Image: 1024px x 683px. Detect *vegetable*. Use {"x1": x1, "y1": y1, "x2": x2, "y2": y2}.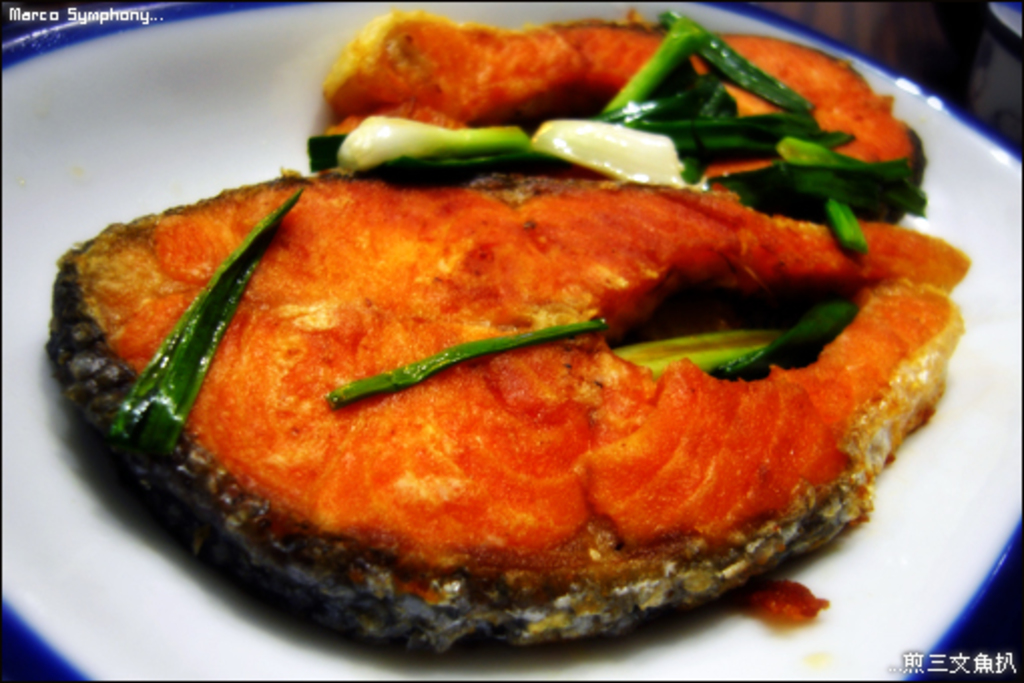
{"x1": 325, "y1": 323, "x2": 602, "y2": 406}.
